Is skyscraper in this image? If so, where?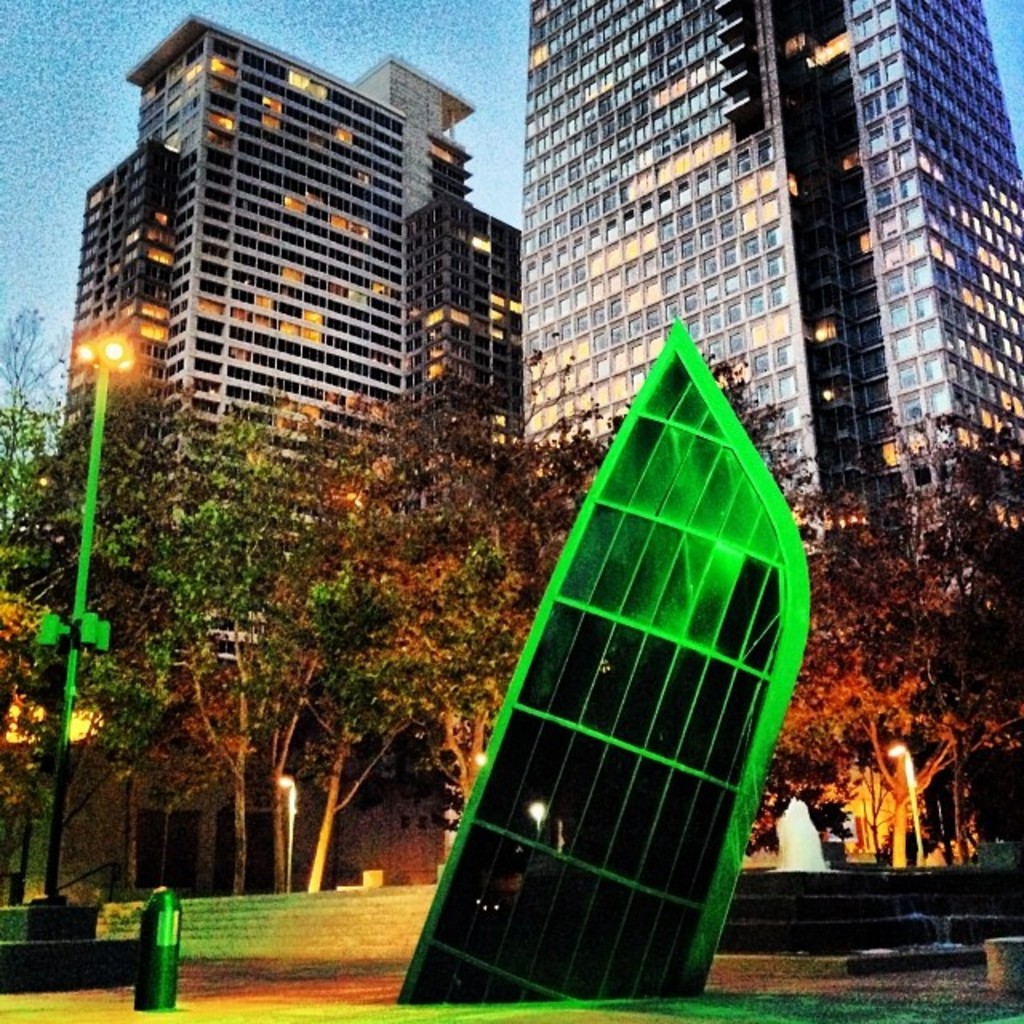
Yes, at 43/30/544/451.
